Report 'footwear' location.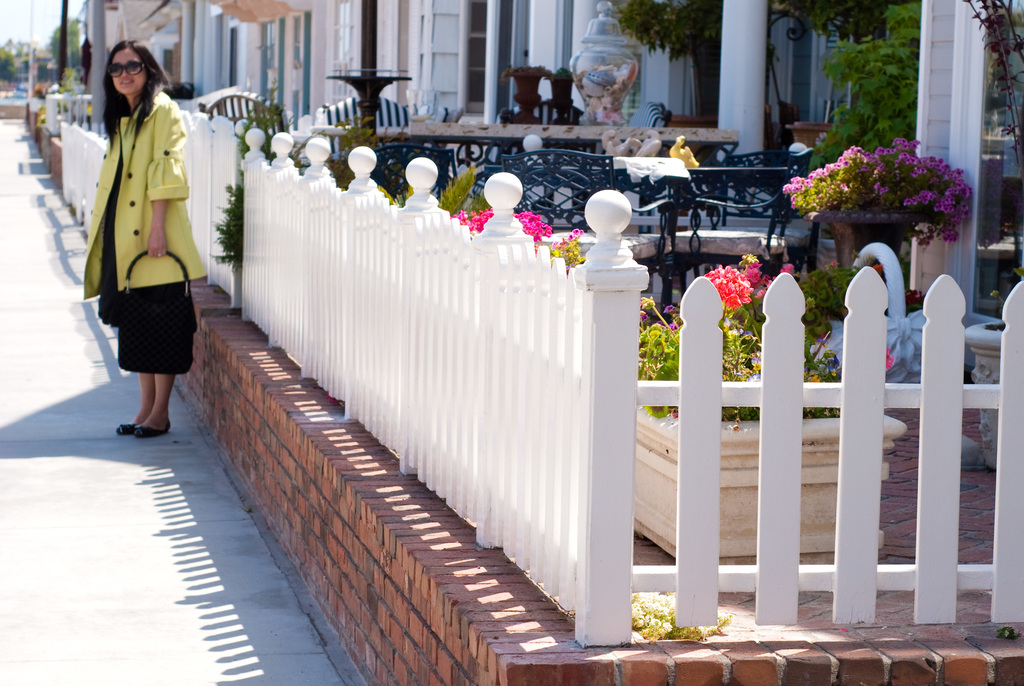
Report: [131,421,172,441].
